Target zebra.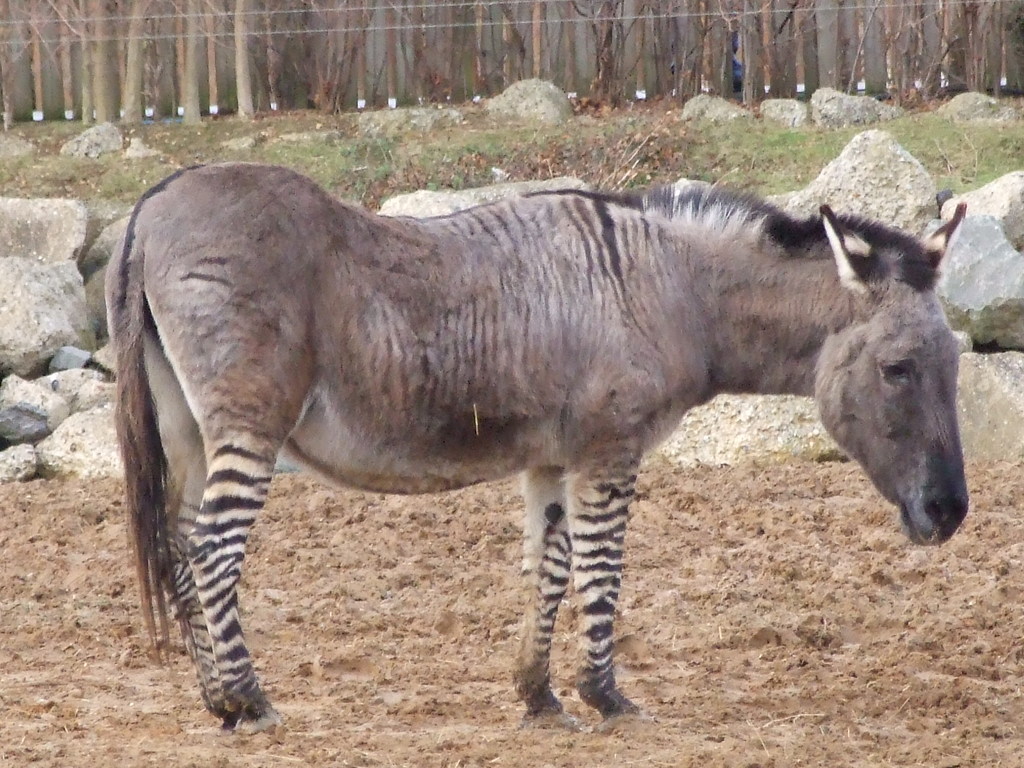
Target region: bbox=[99, 163, 968, 740].
